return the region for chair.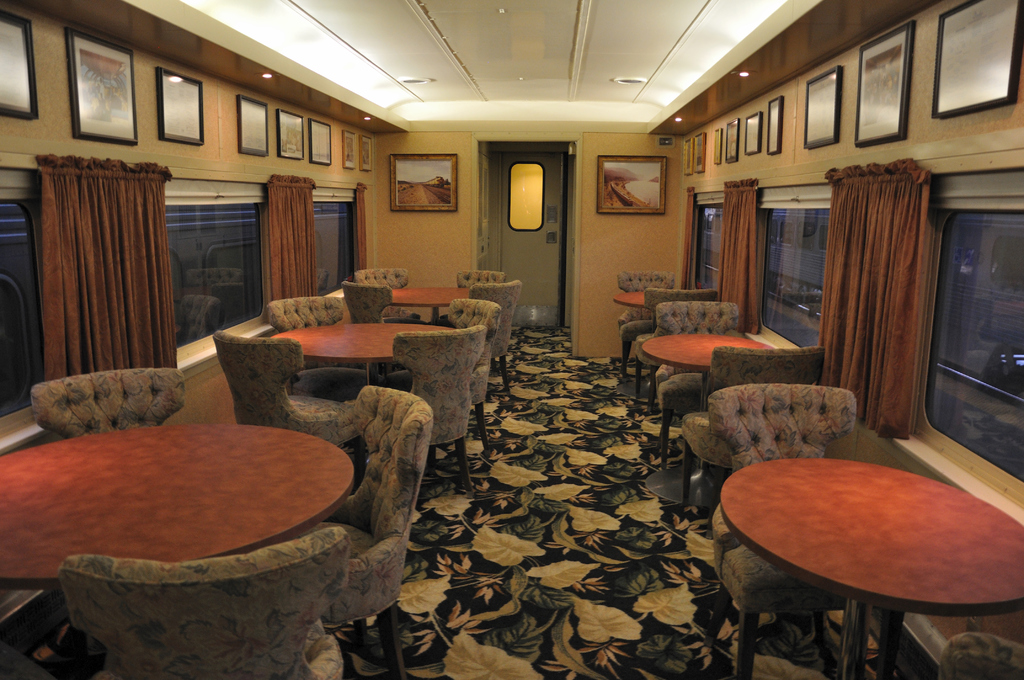
x1=58, y1=526, x2=357, y2=679.
